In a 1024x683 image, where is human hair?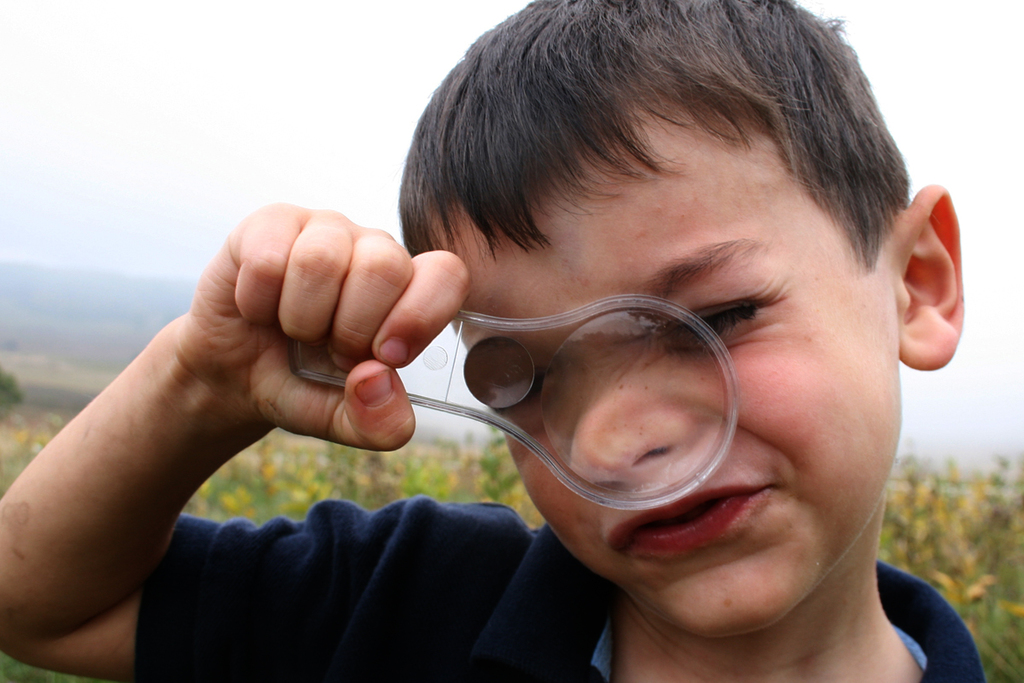
(x1=395, y1=0, x2=953, y2=640).
